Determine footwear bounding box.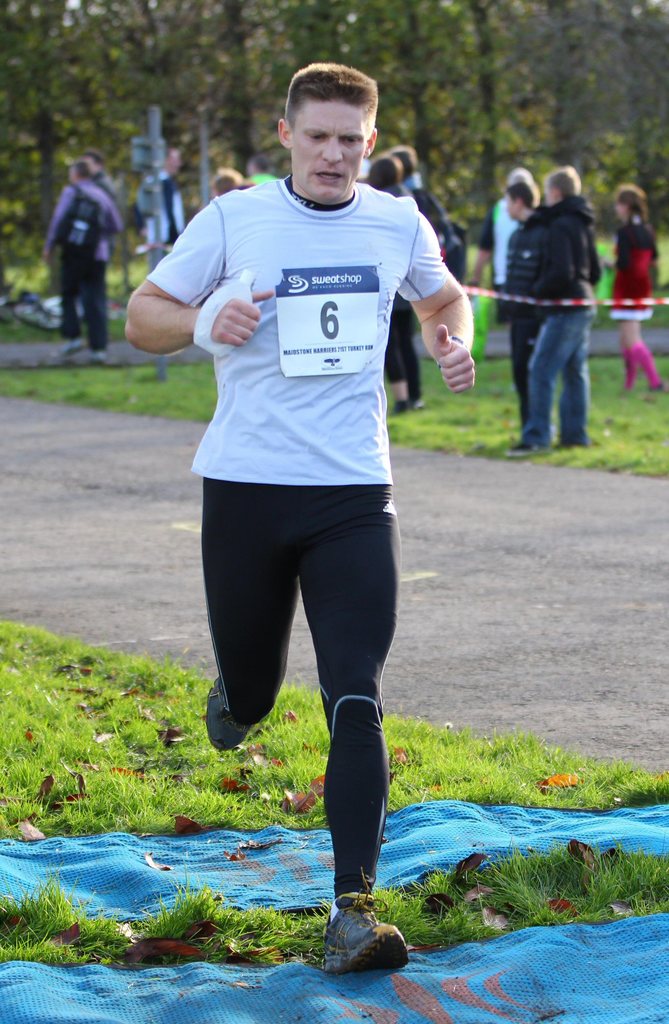
Determined: {"x1": 551, "y1": 442, "x2": 586, "y2": 449}.
